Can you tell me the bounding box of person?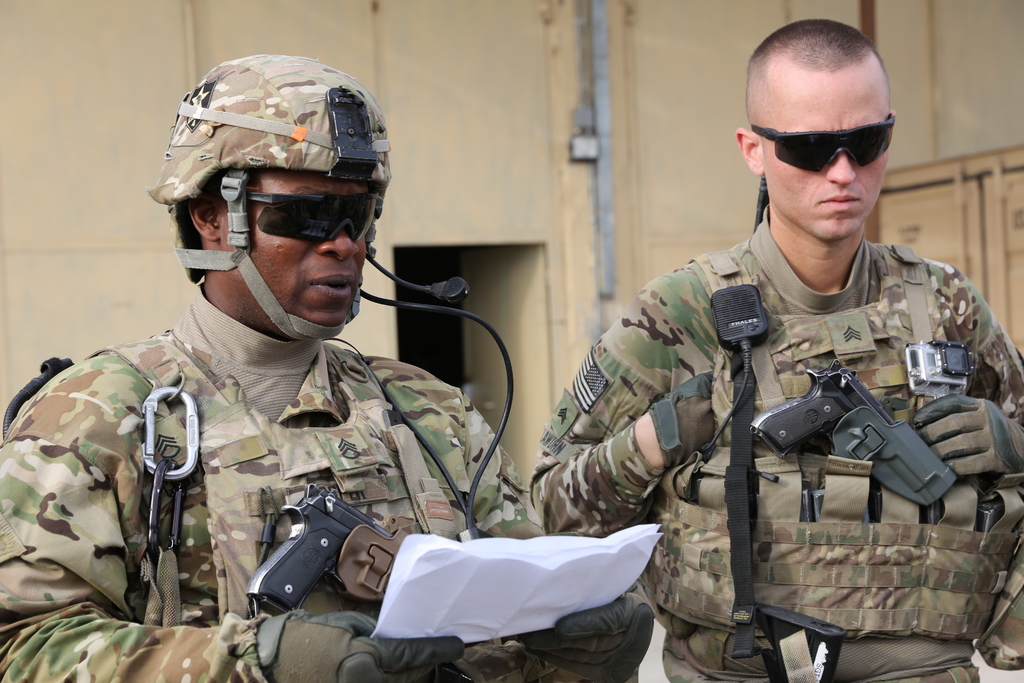
Rect(0, 51, 657, 682).
